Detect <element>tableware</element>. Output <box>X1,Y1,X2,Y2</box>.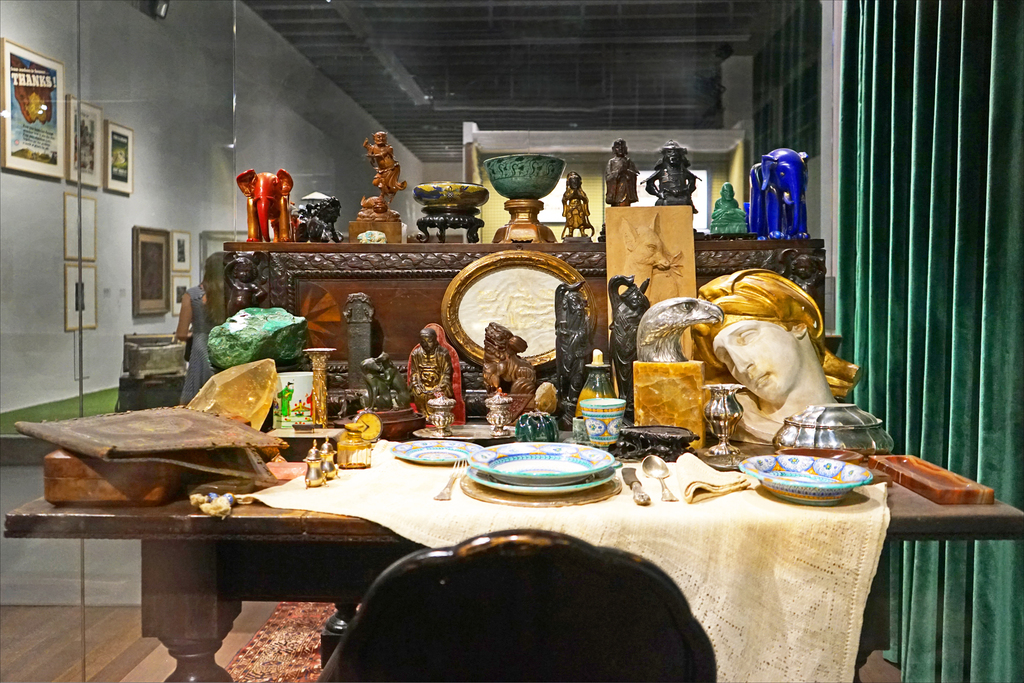
<box>316,436,343,481</box>.
